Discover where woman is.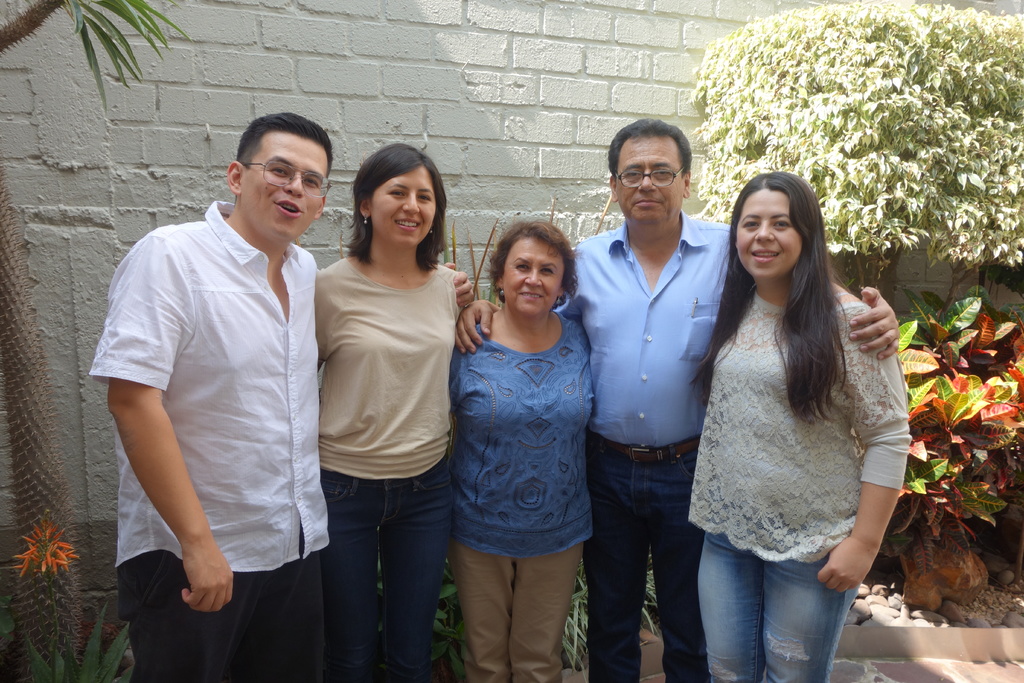
Discovered at (left=689, top=173, right=911, bottom=682).
